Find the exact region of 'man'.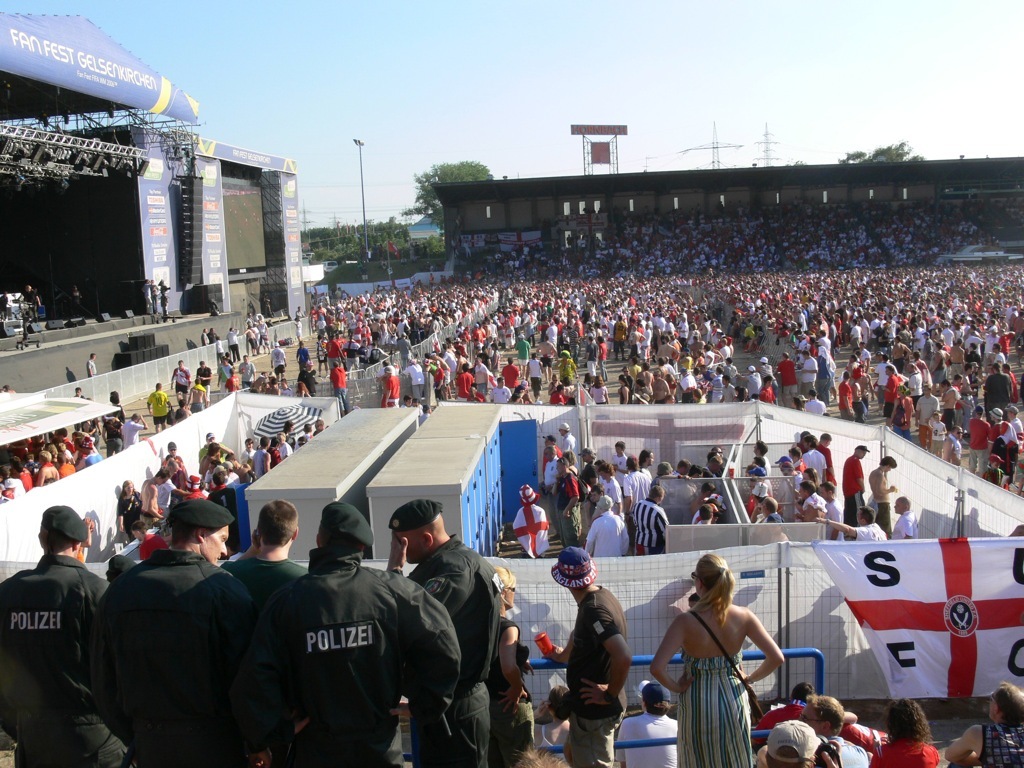
Exact region: left=138, top=465, right=173, bottom=529.
